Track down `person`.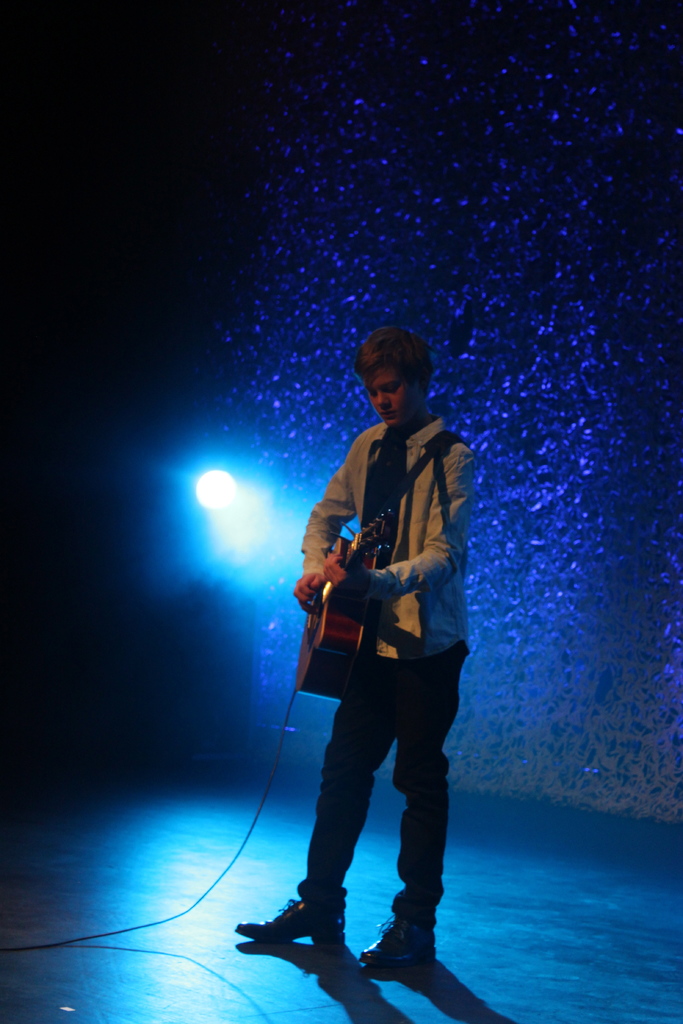
Tracked to [x1=228, y1=323, x2=490, y2=965].
